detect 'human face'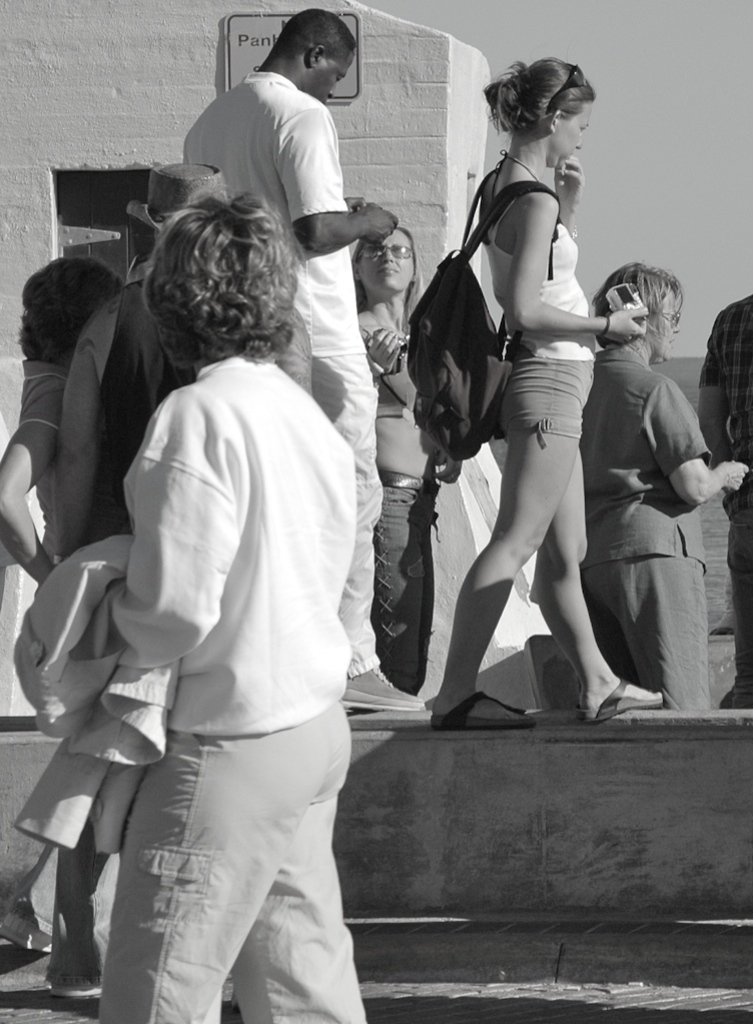
rect(358, 229, 415, 289)
